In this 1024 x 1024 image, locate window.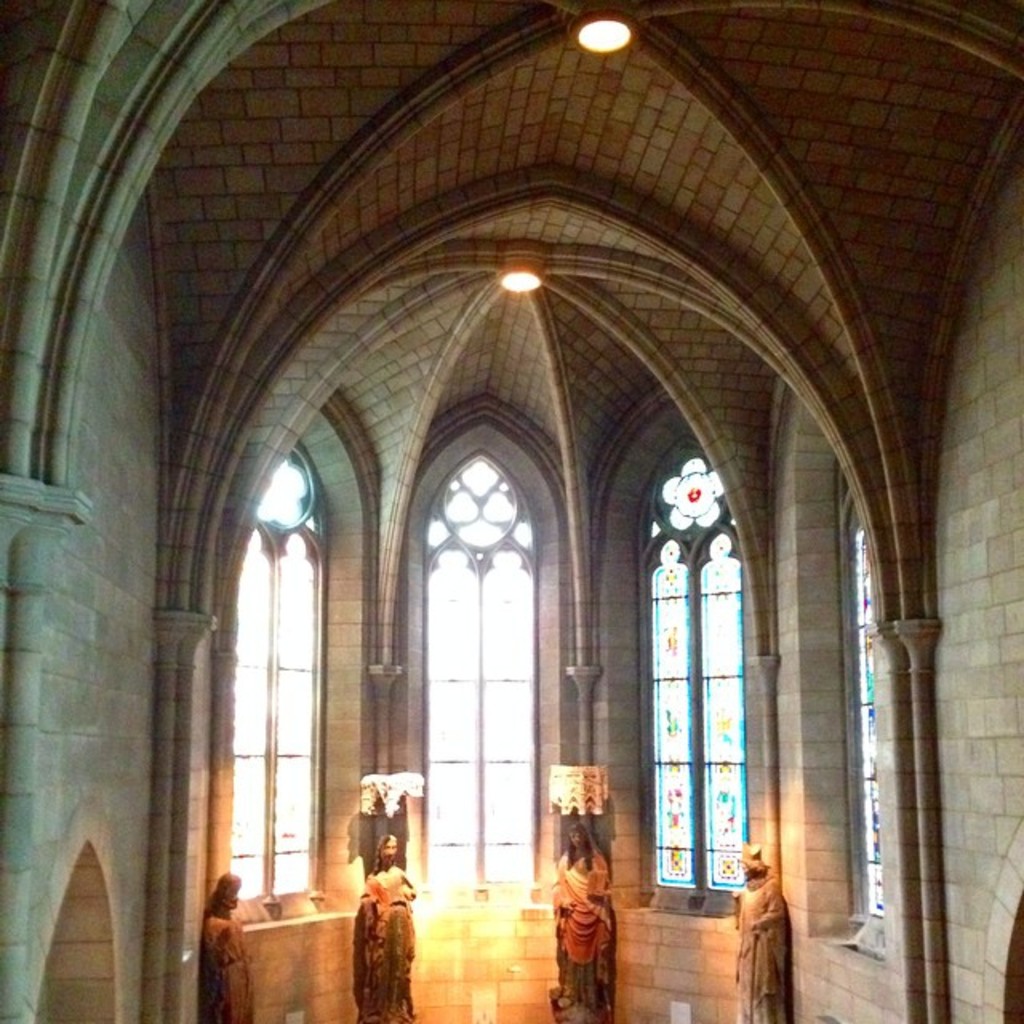
Bounding box: rect(232, 446, 318, 896).
